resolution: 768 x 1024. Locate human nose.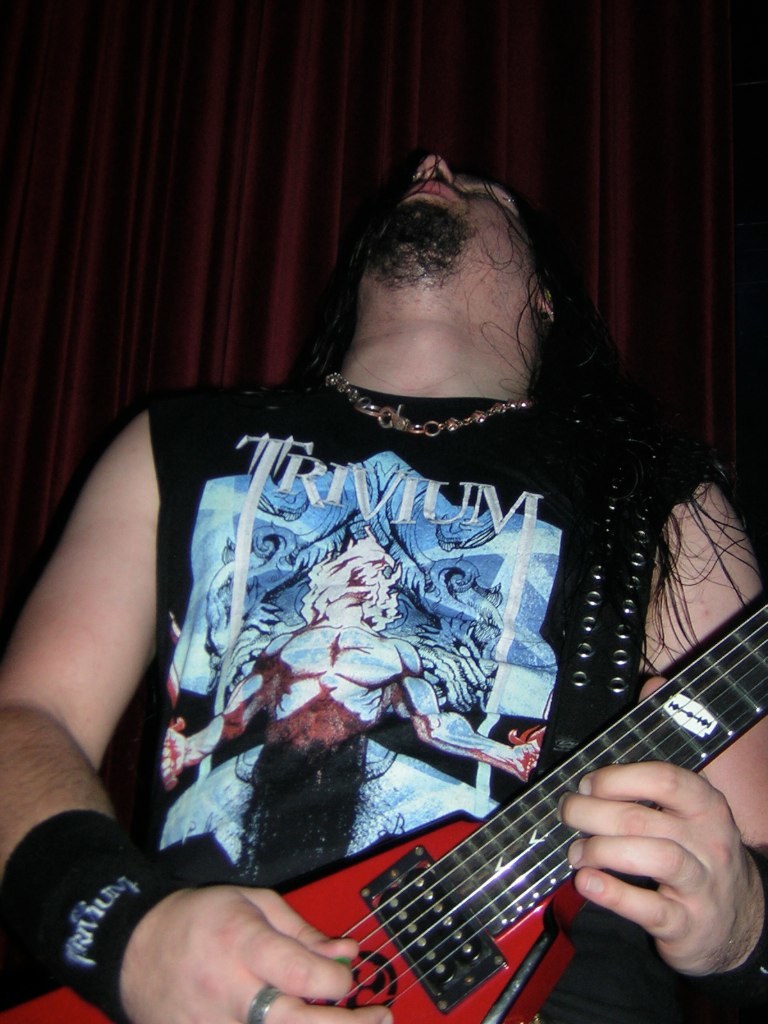
<region>414, 151, 457, 181</region>.
